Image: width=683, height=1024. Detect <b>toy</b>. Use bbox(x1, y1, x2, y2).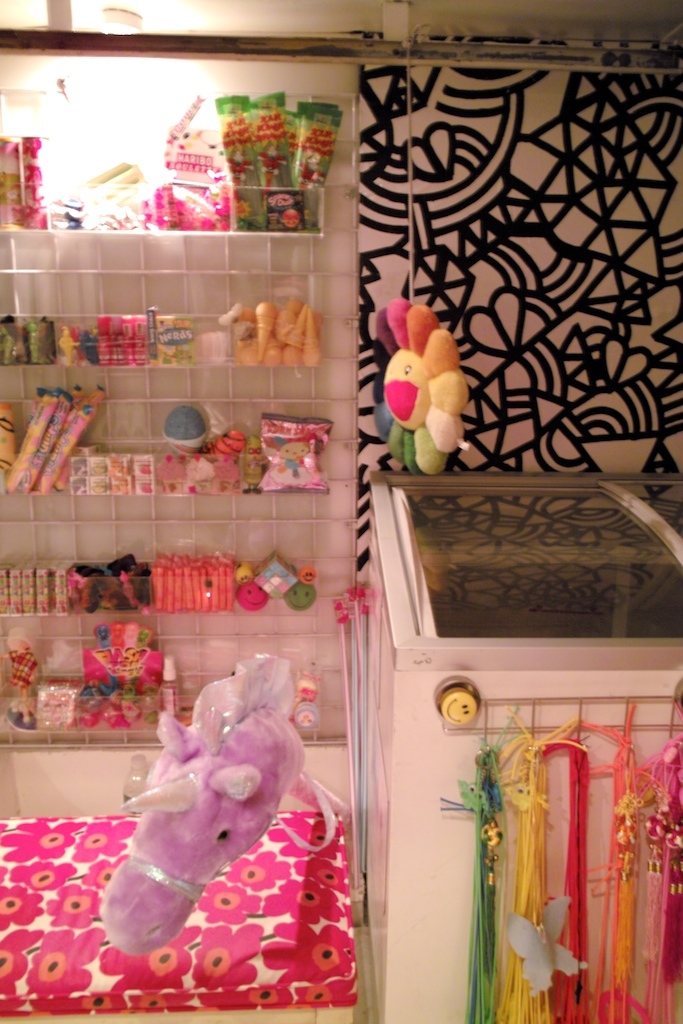
bbox(363, 306, 482, 471).
